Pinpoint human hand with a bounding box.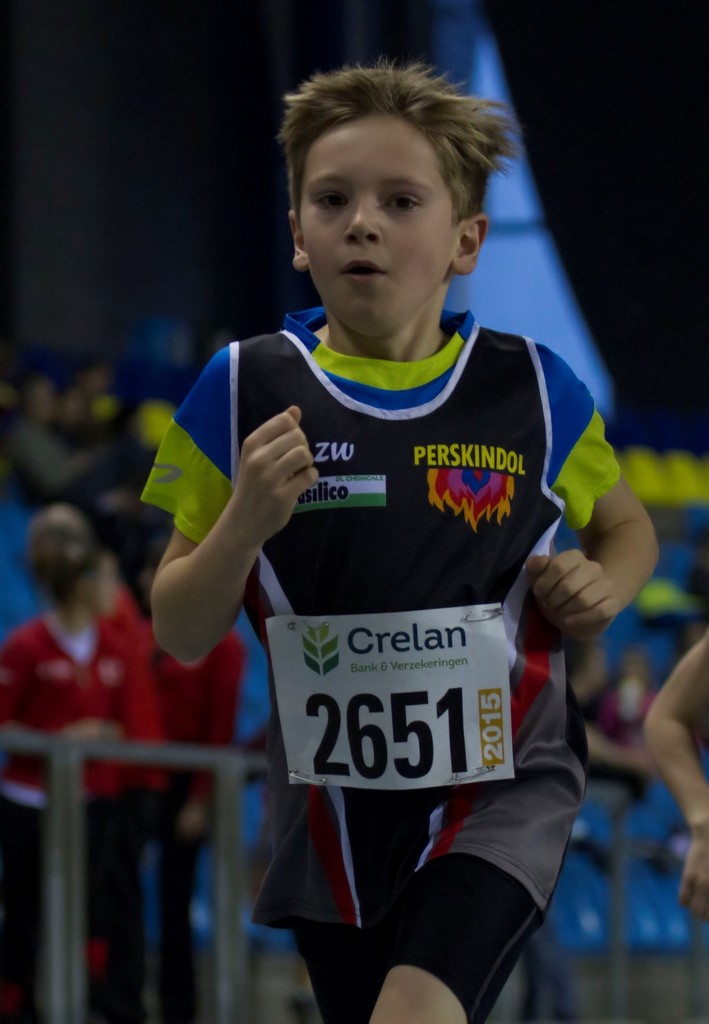
bbox=[243, 415, 313, 532].
